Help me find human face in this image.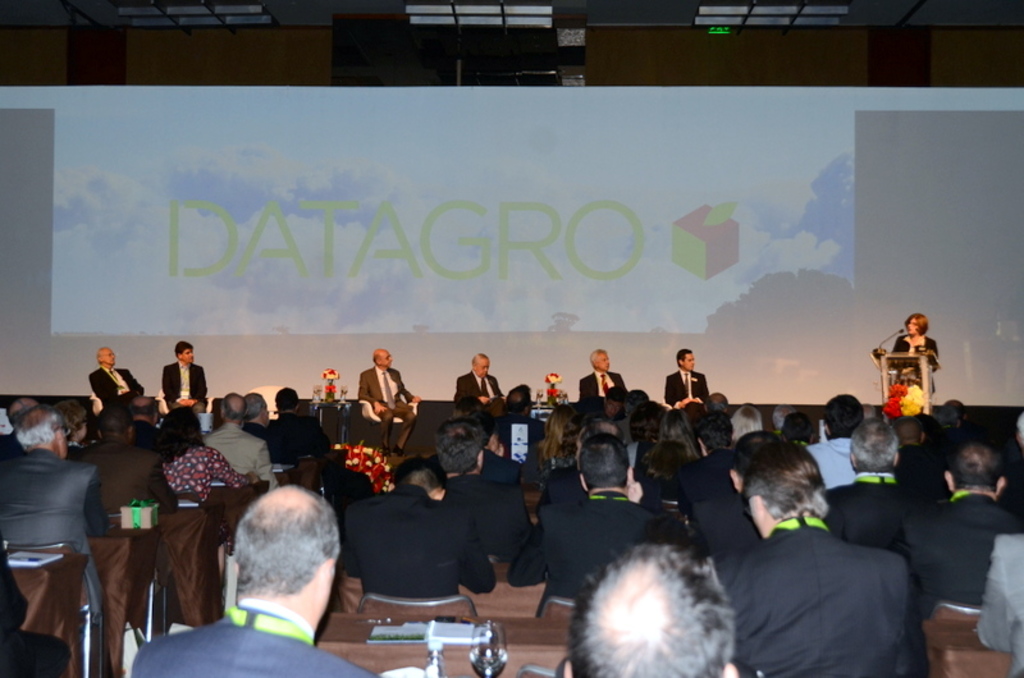
Found it: [905, 315, 919, 339].
